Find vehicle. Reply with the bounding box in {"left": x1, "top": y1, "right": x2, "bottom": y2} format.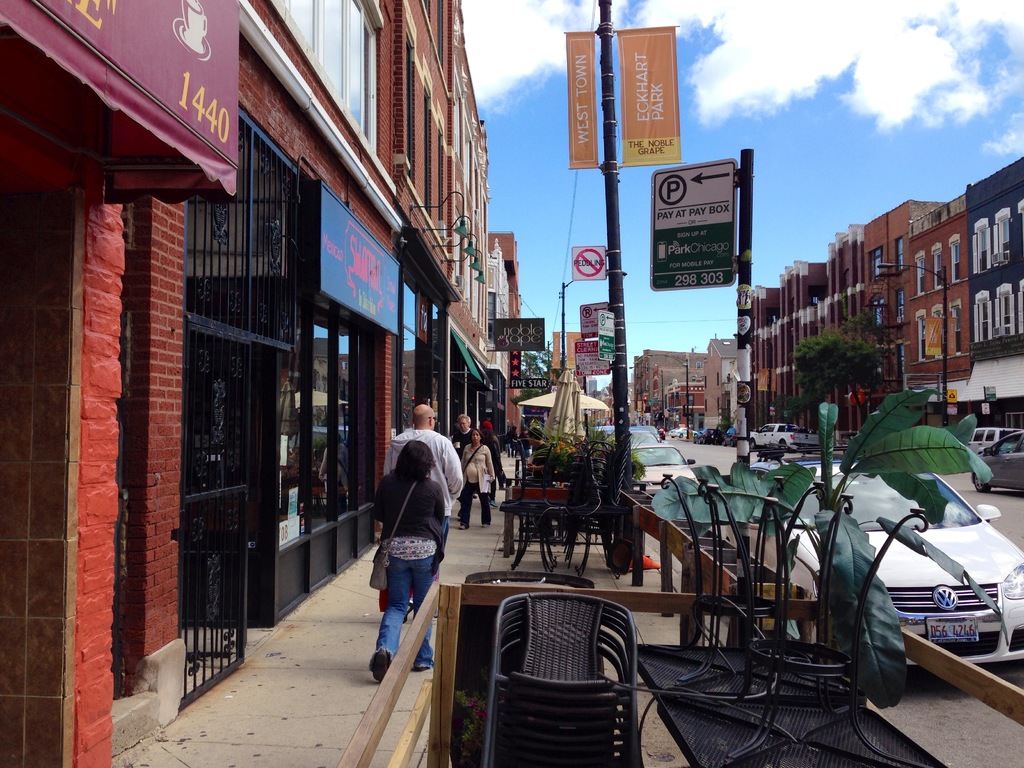
{"left": 705, "top": 426, "right": 723, "bottom": 445}.
